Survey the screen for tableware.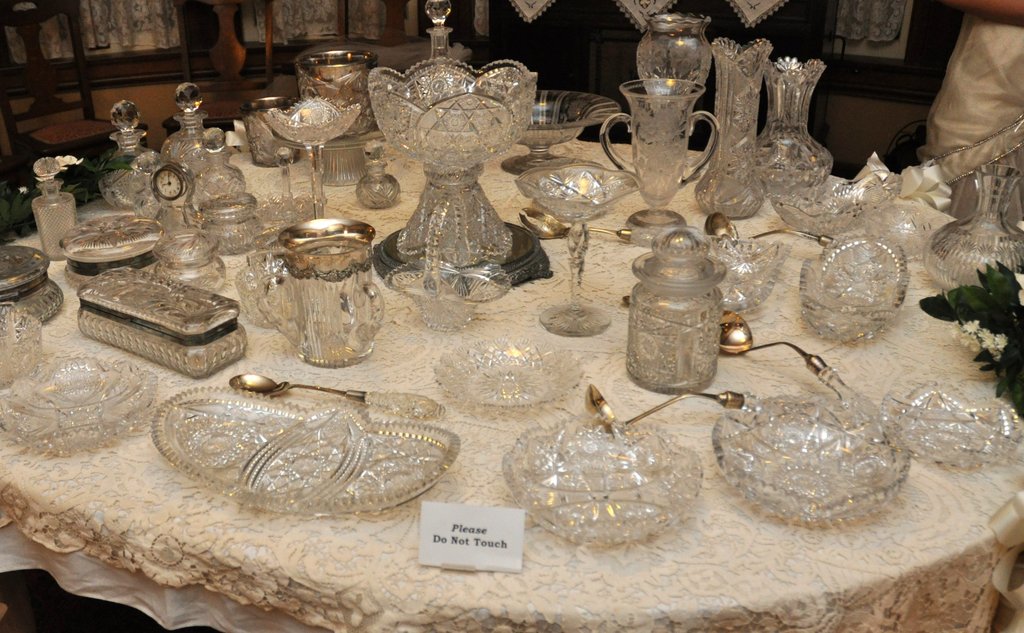
Survey found: 517,207,634,234.
